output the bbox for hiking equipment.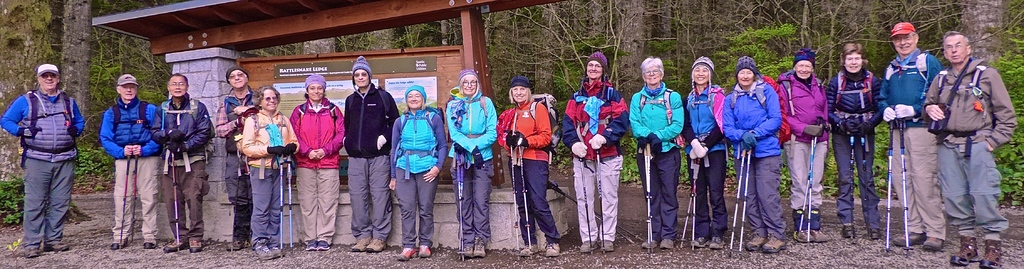
{"x1": 516, "y1": 144, "x2": 529, "y2": 249}.
